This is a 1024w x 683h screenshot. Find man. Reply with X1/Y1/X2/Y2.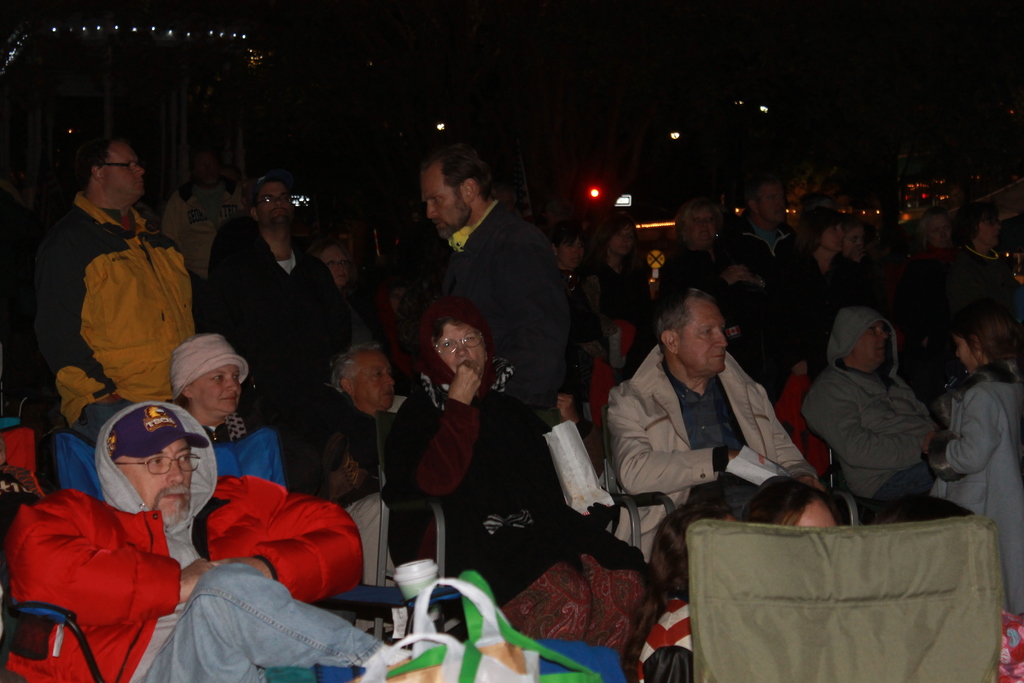
11/398/383/682.
